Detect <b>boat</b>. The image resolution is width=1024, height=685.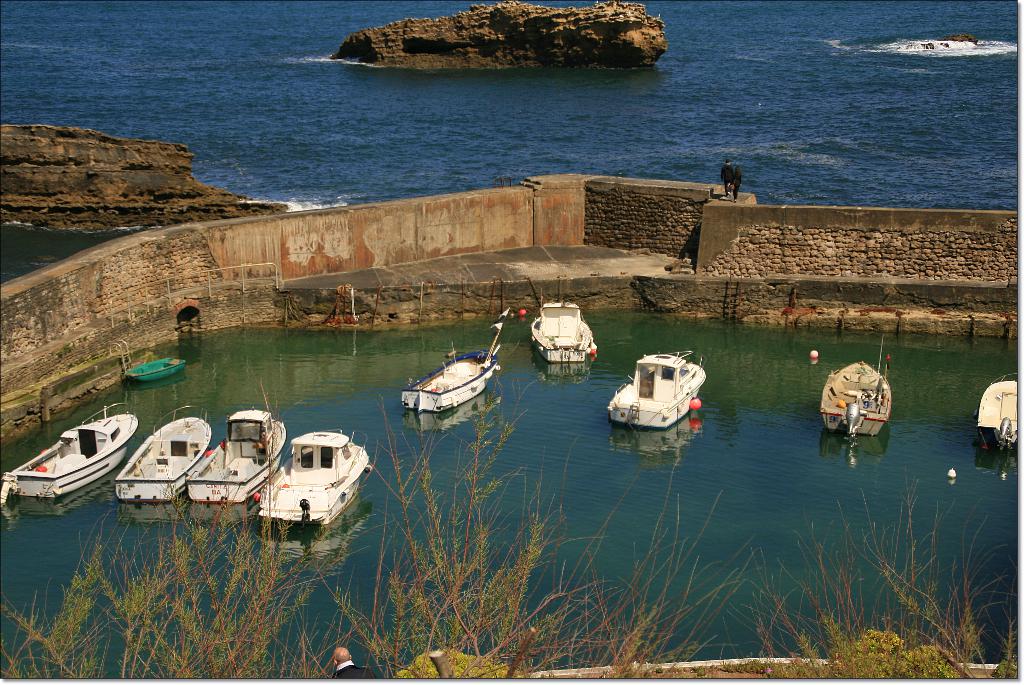
bbox=(257, 429, 374, 530).
